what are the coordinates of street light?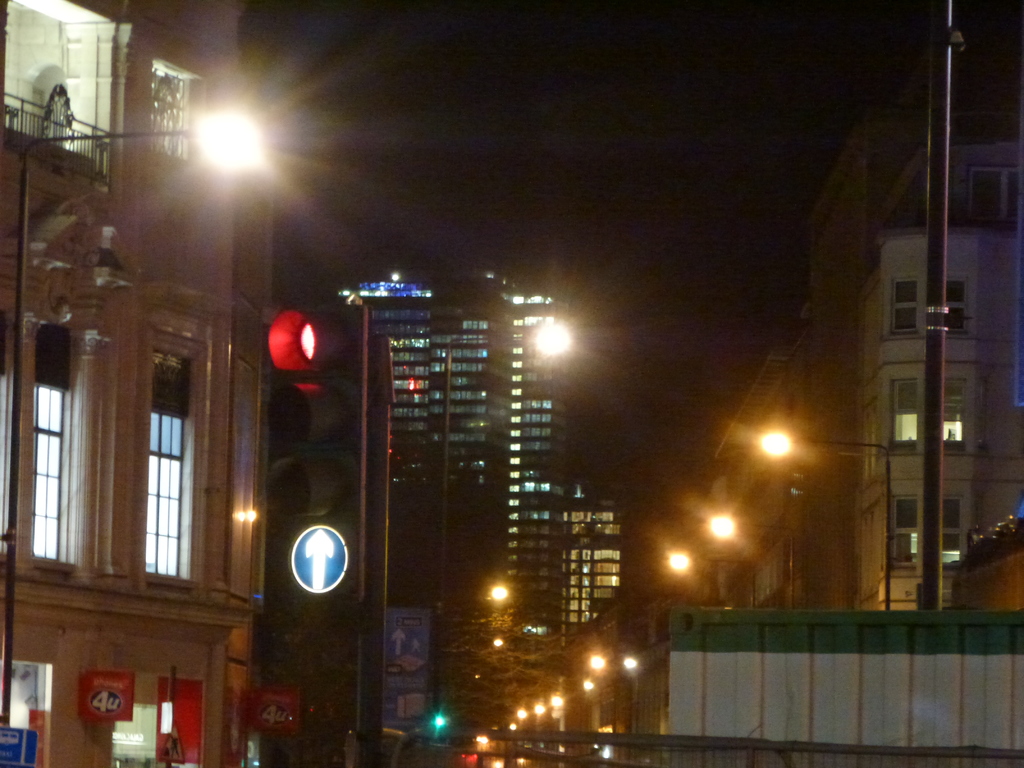
[left=662, top=553, right=760, bottom=631].
